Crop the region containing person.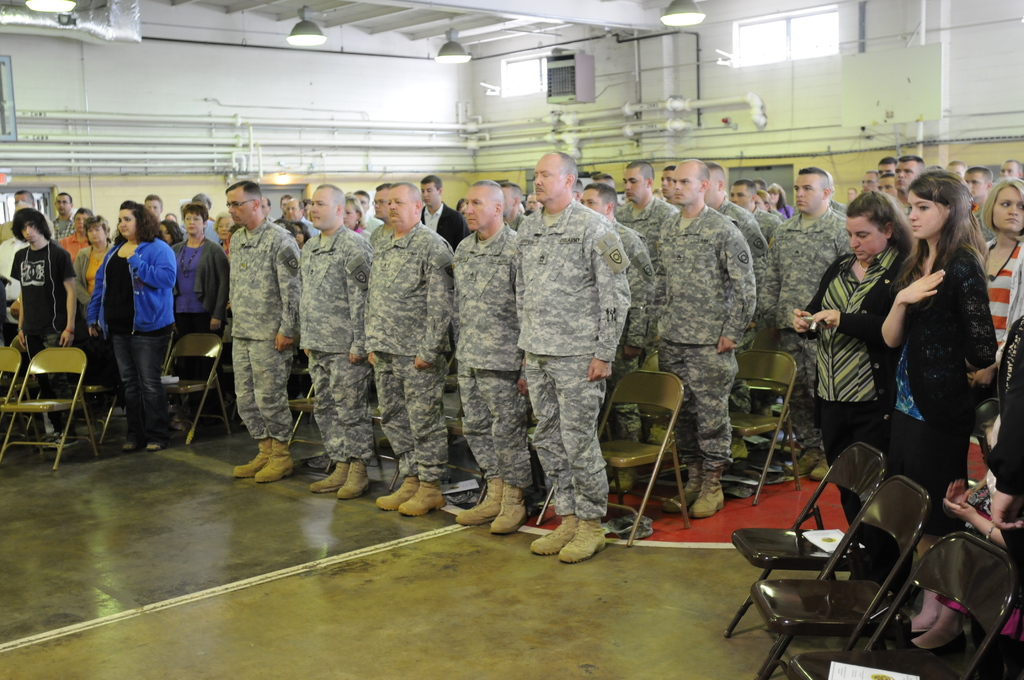
Crop region: {"left": 886, "top": 161, "right": 999, "bottom": 661}.
